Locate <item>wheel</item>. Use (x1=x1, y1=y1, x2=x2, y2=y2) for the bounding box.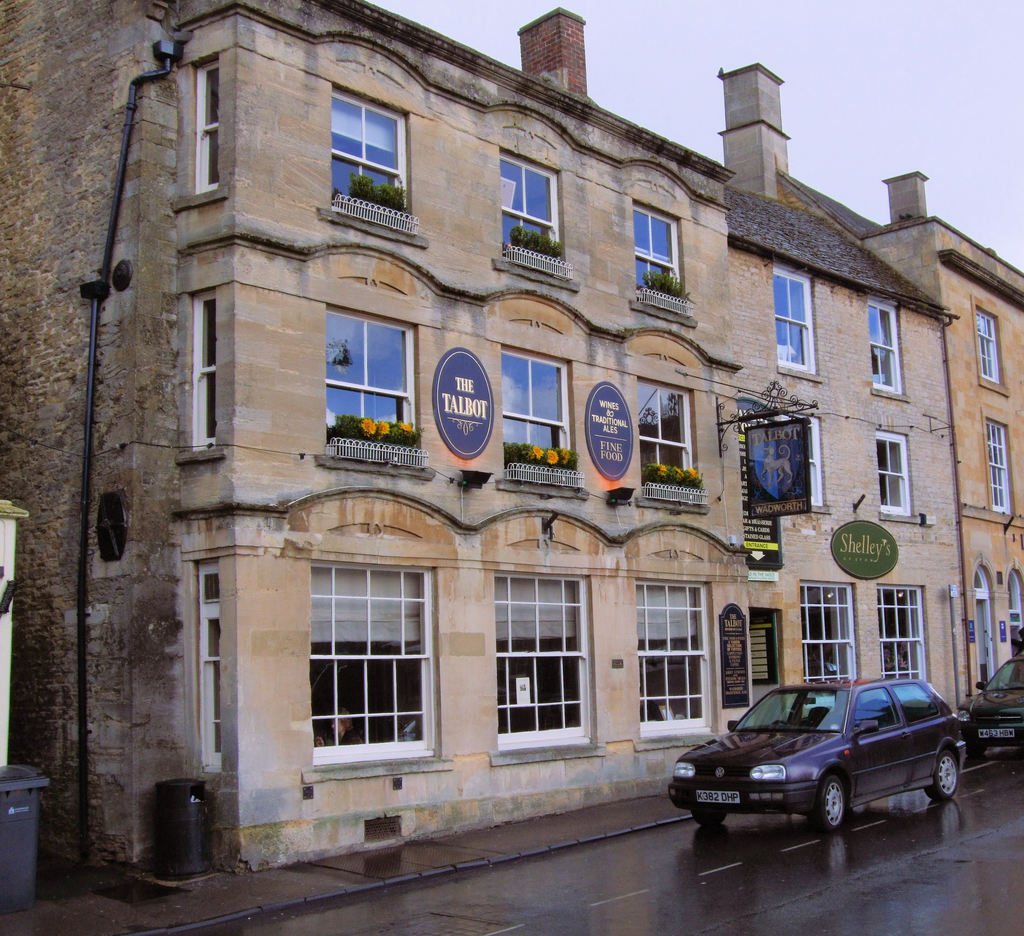
(x1=819, y1=779, x2=851, y2=825).
